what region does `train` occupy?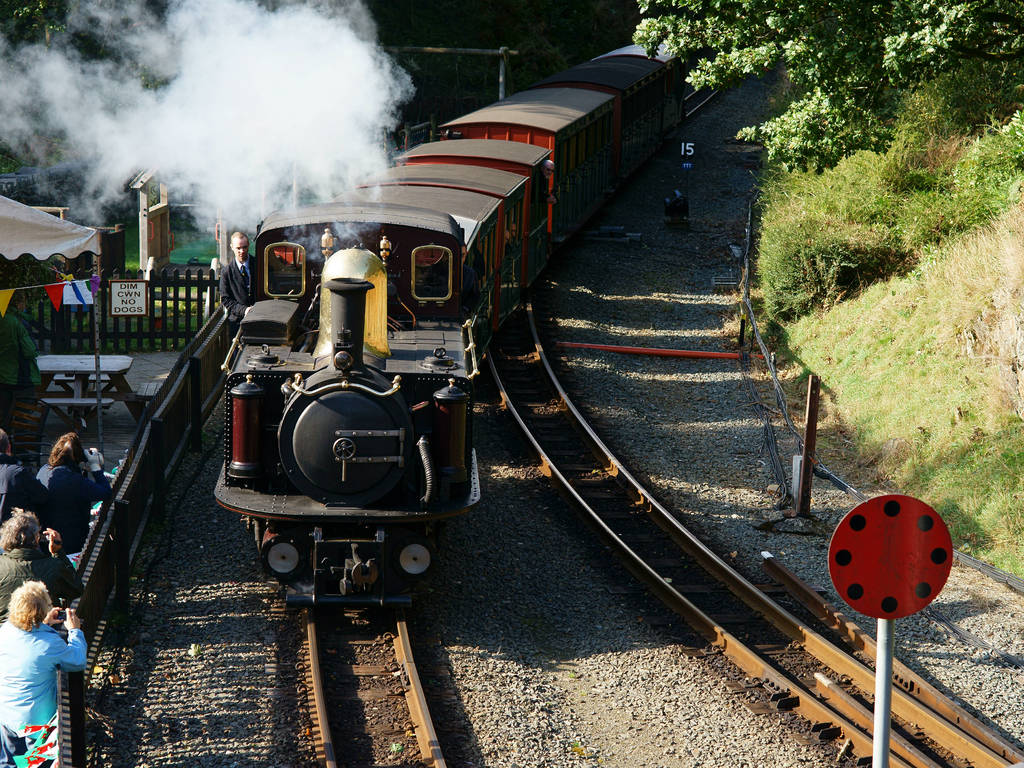
bbox(218, 44, 728, 625).
